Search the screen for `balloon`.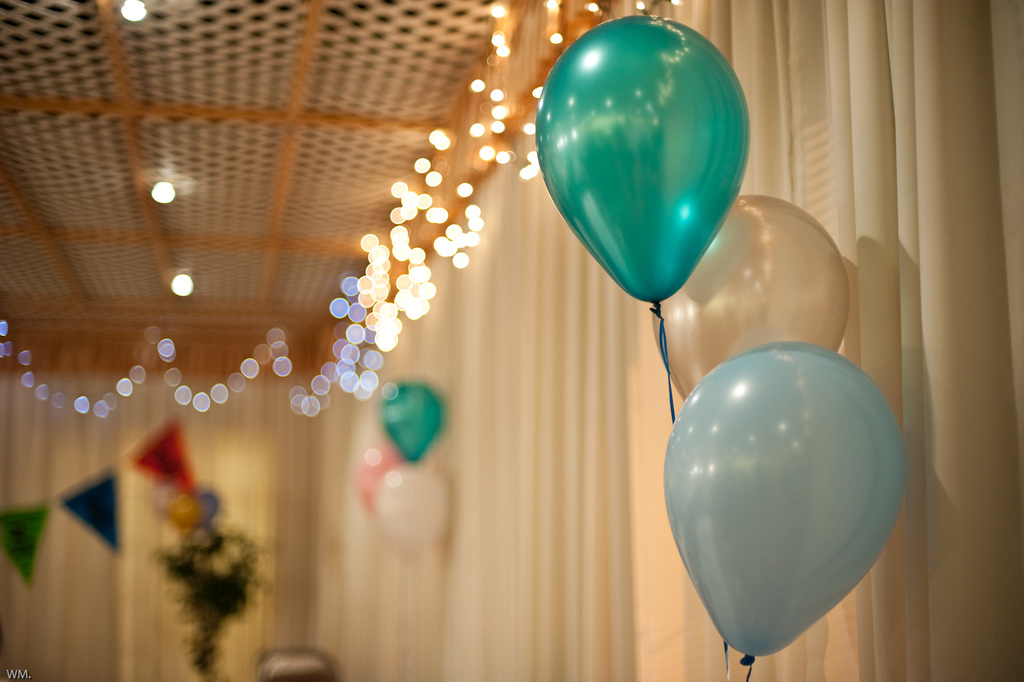
Found at [380, 382, 446, 461].
